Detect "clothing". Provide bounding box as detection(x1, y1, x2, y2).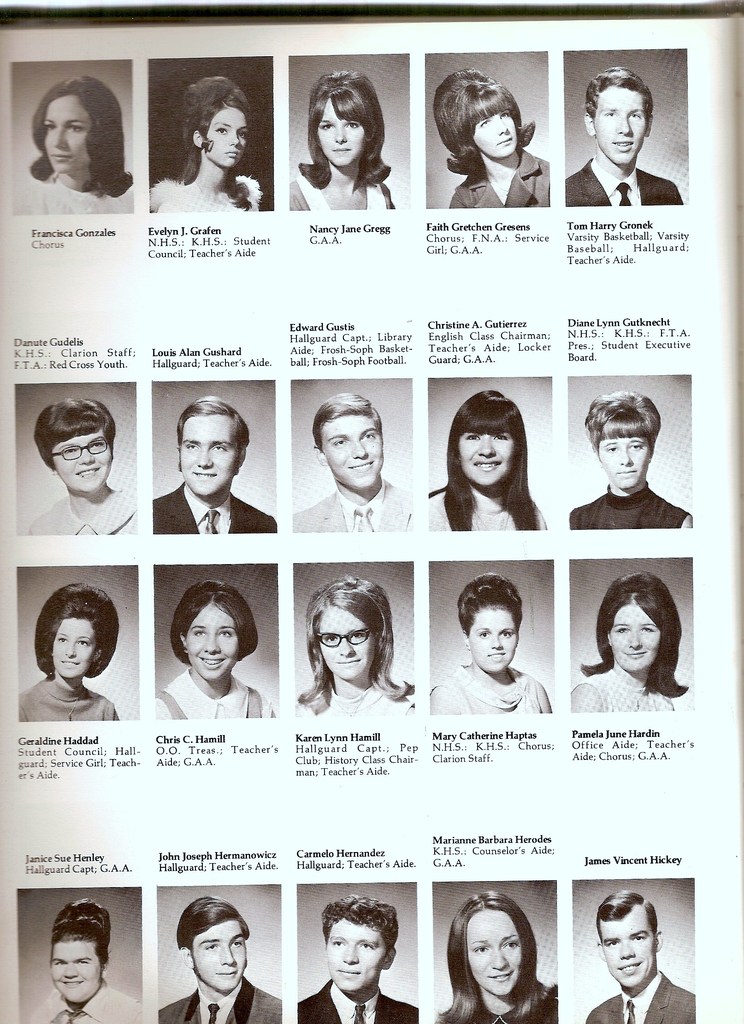
detection(19, 678, 122, 722).
